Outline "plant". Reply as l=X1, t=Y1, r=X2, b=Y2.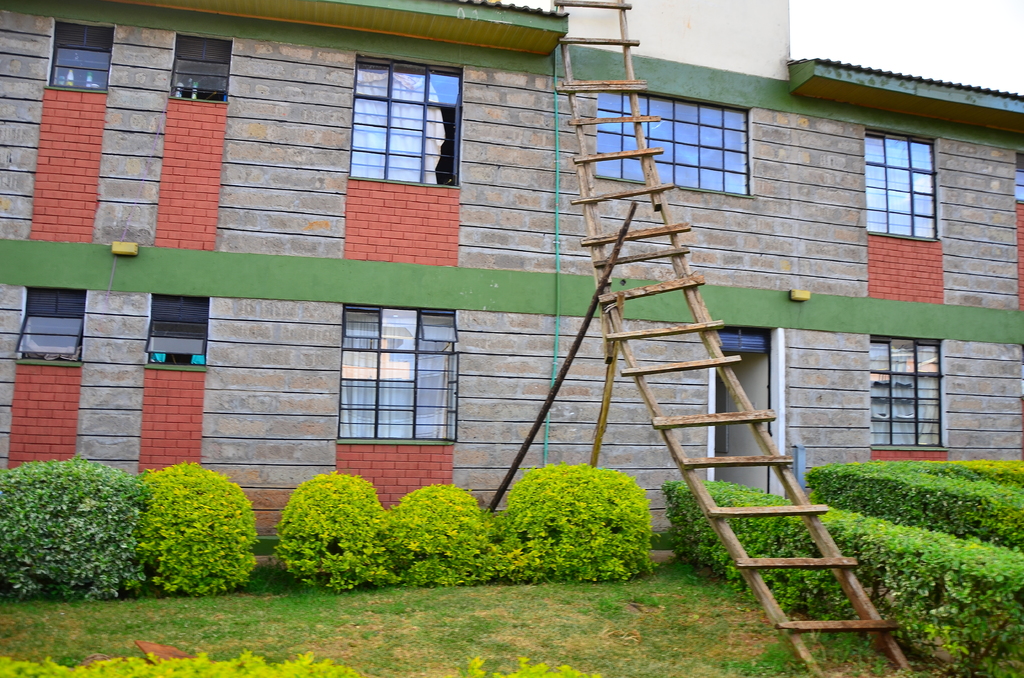
l=147, t=472, r=250, b=585.
